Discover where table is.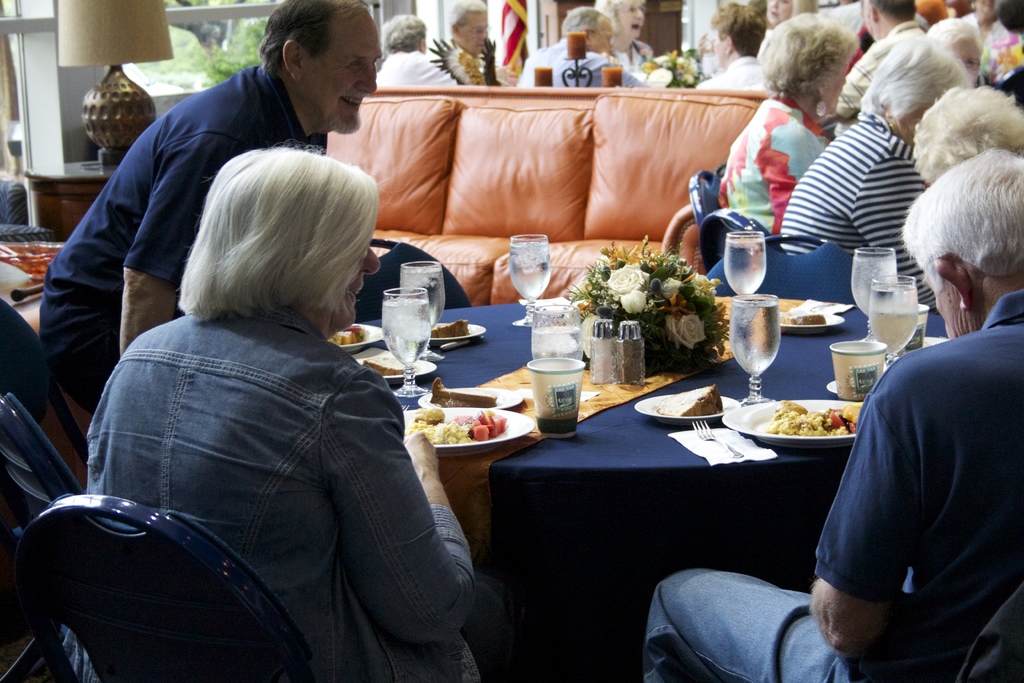
Discovered at [325,301,941,679].
